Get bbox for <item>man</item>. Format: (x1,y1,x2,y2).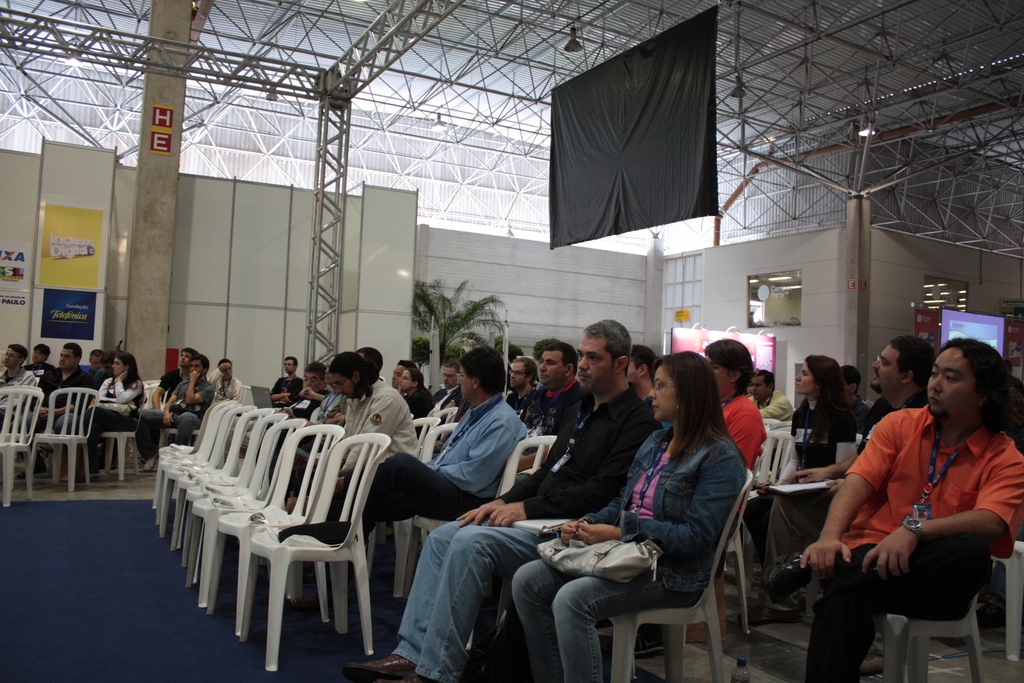
(368,343,529,549).
